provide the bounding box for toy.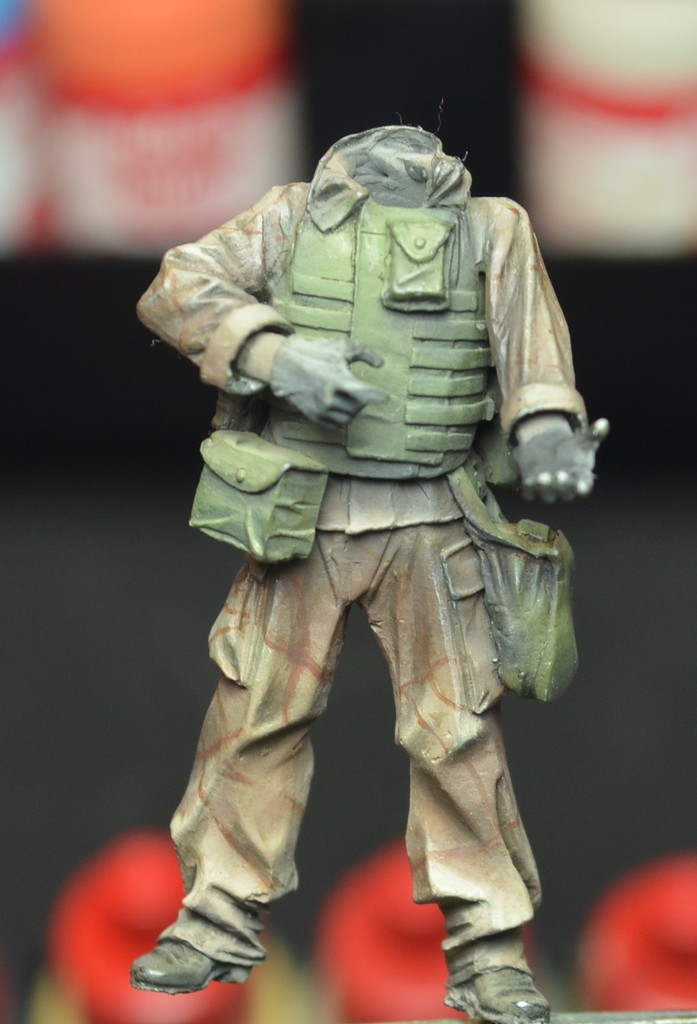
crop(111, 91, 631, 964).
